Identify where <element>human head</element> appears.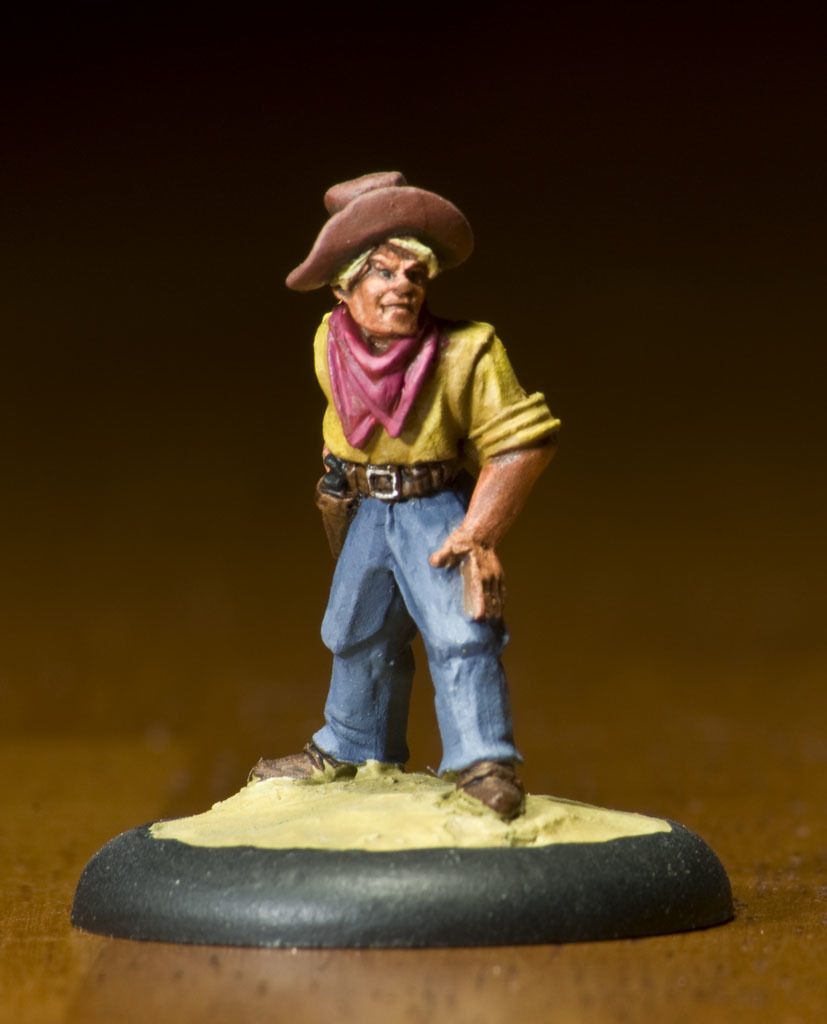
Appears at BBox(332, 226, 443, 330).
